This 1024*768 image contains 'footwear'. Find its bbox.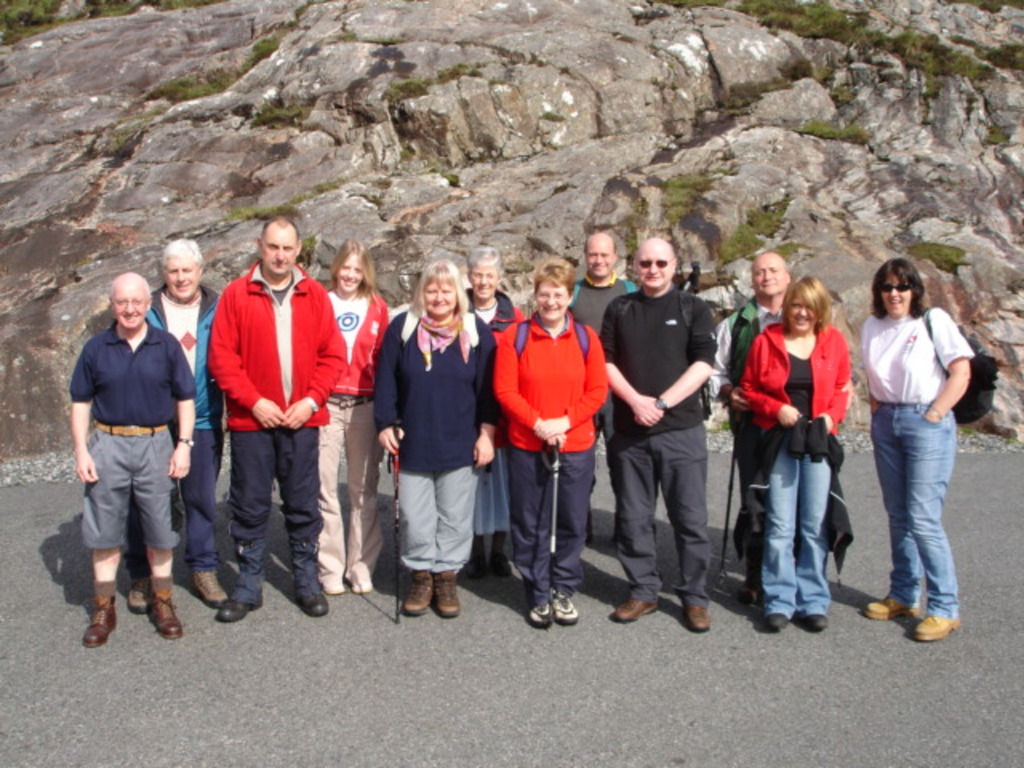
select_region(150, 576, 182, 637).
